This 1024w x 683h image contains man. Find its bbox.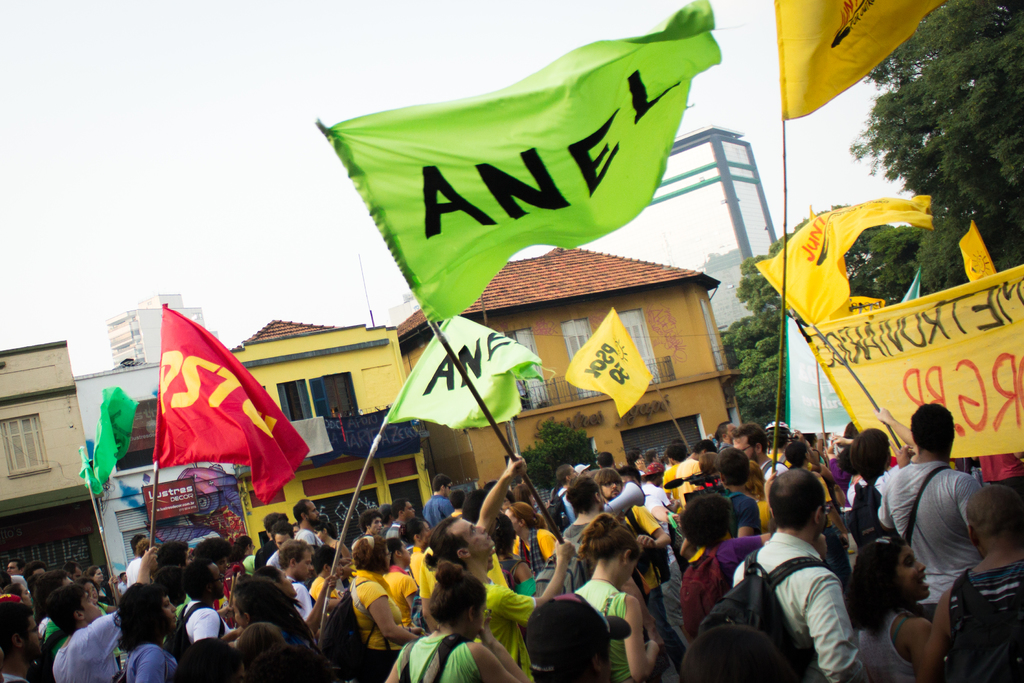
l=732, t=473, r=883, b=682.
